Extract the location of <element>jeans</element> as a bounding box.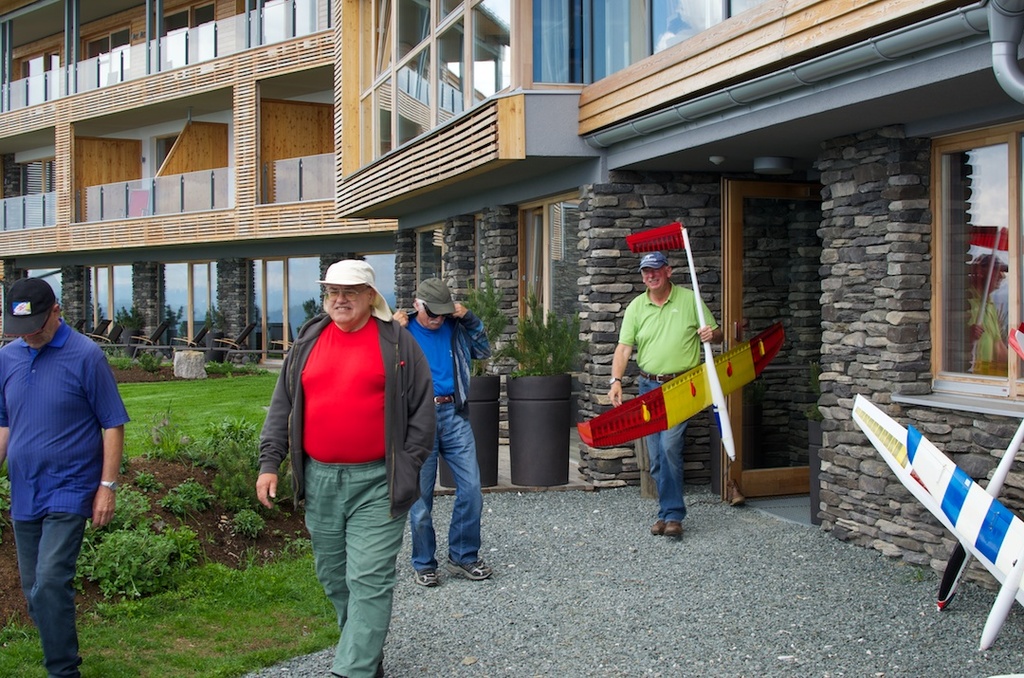
select_region(638, 371, 687, 525).
